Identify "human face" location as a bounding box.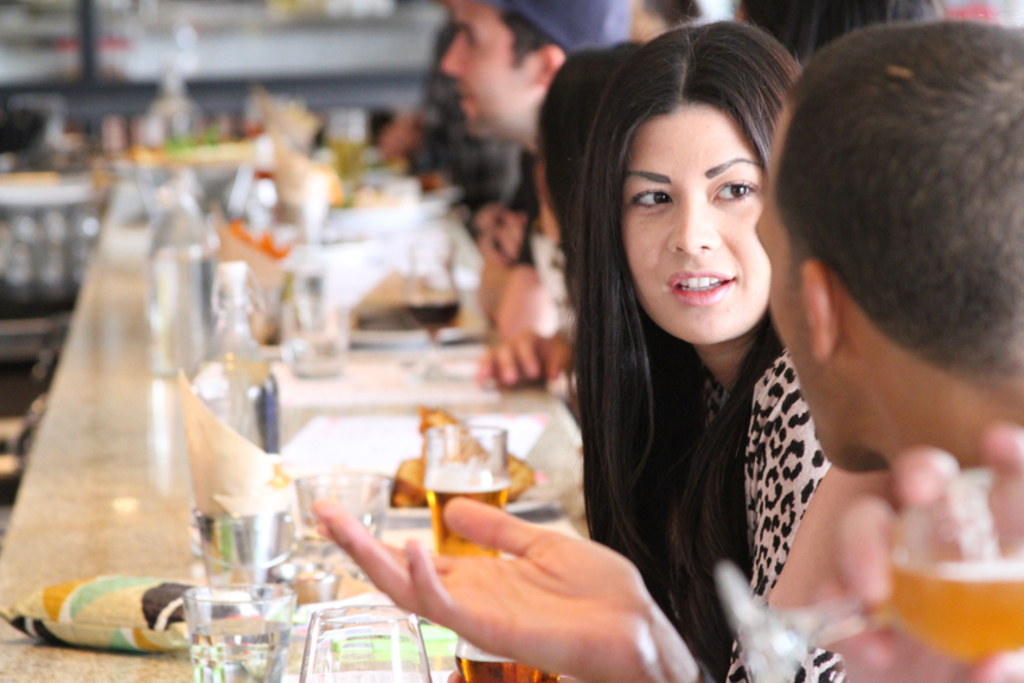
bbox=(626, 106, 769, 346).
